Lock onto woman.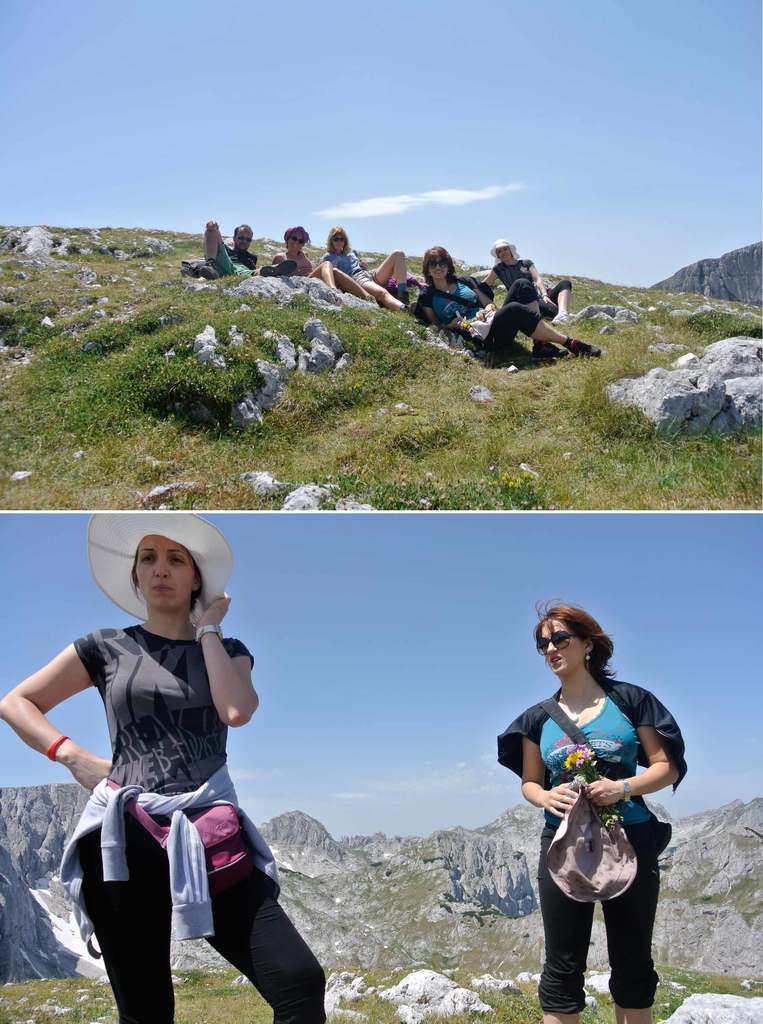
Locked: (264, 221, 374, 308).
